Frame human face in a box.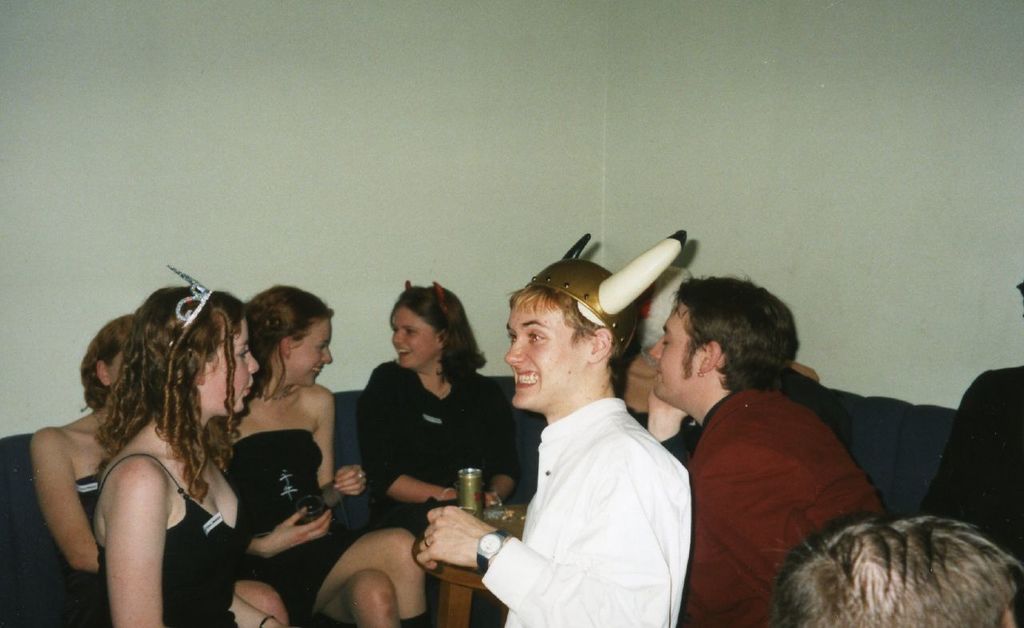
box(292, 314, 330, 386).
